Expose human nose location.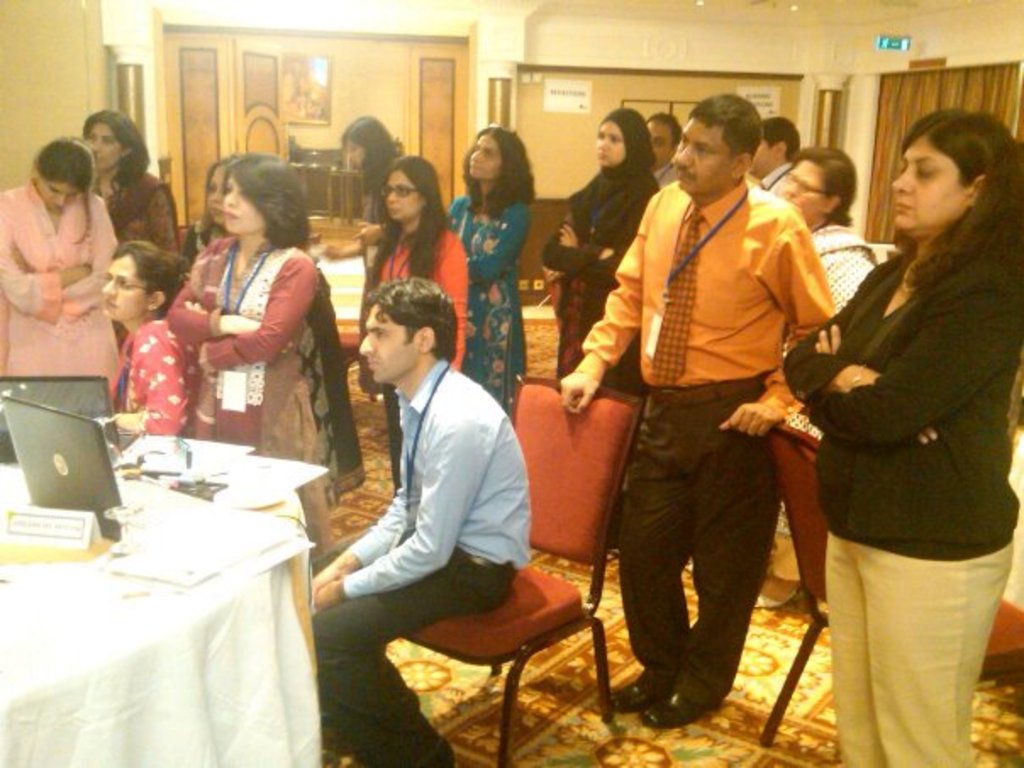
Exposed at (left=675, top=142, right=692, bottom=170).
